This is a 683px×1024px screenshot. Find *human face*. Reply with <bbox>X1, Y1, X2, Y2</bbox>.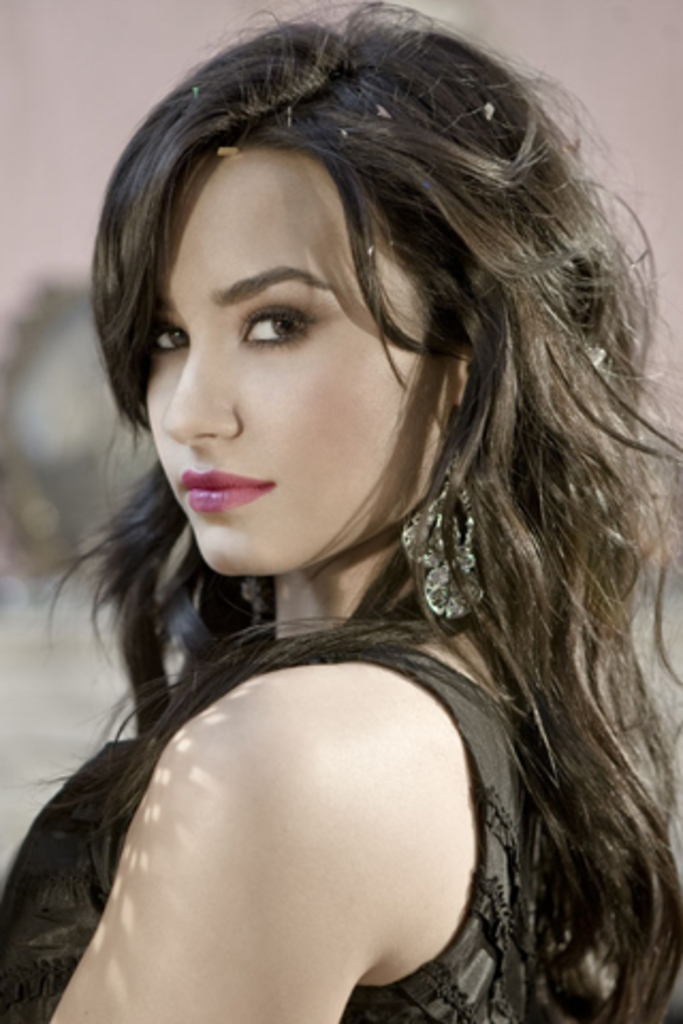
<bbox>145, 137, 452, 576</bbox>.
